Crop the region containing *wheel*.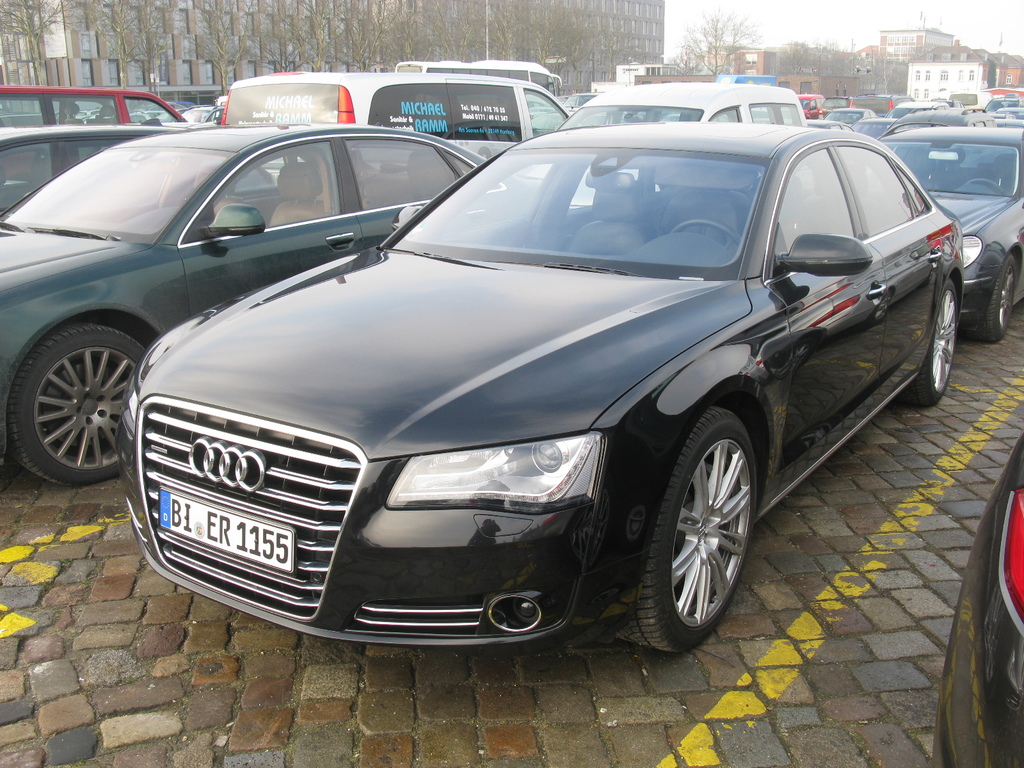
Crop region: pyautogui.locateOnScreen(964, 179, 1005, 197).
